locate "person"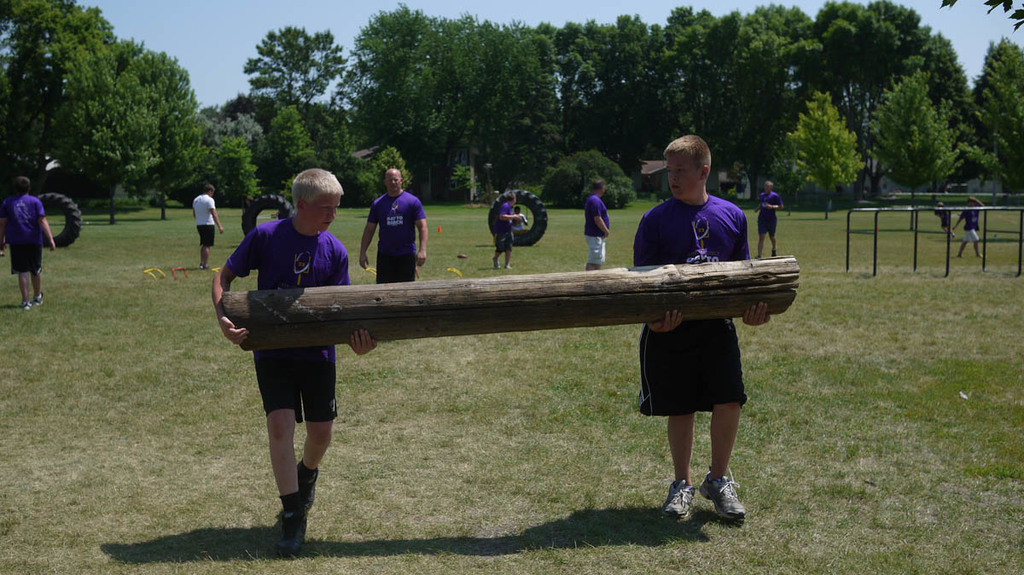
bbox(363, 170, 426, 279)
